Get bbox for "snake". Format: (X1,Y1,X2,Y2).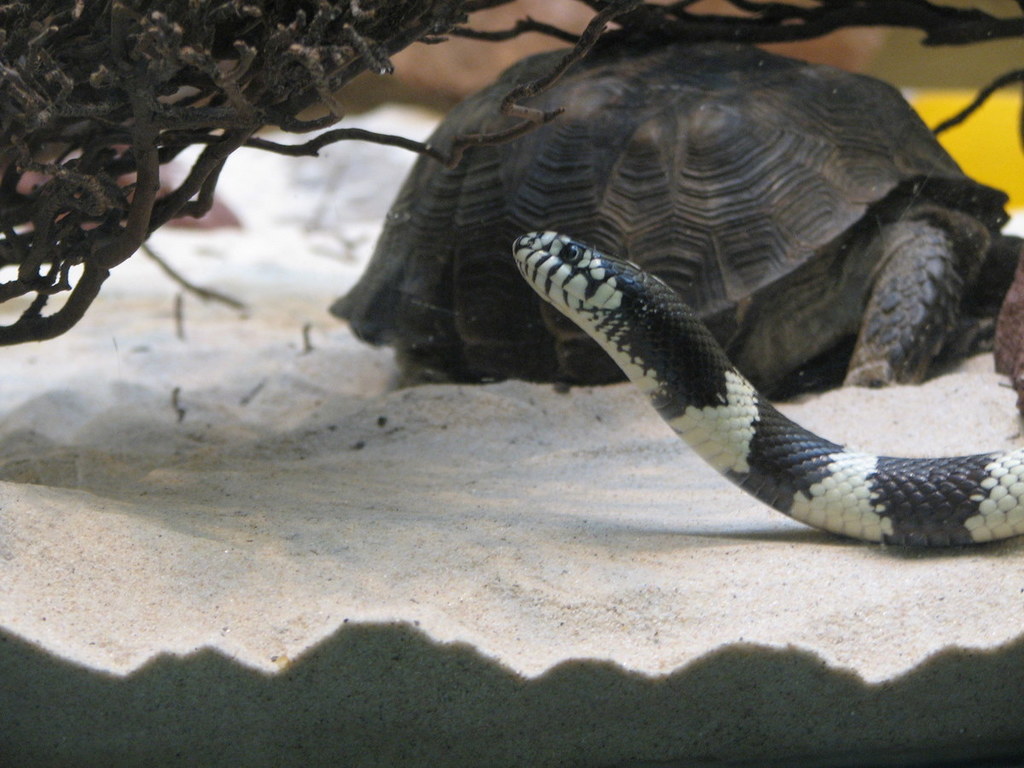
(509,229,1023,543).
